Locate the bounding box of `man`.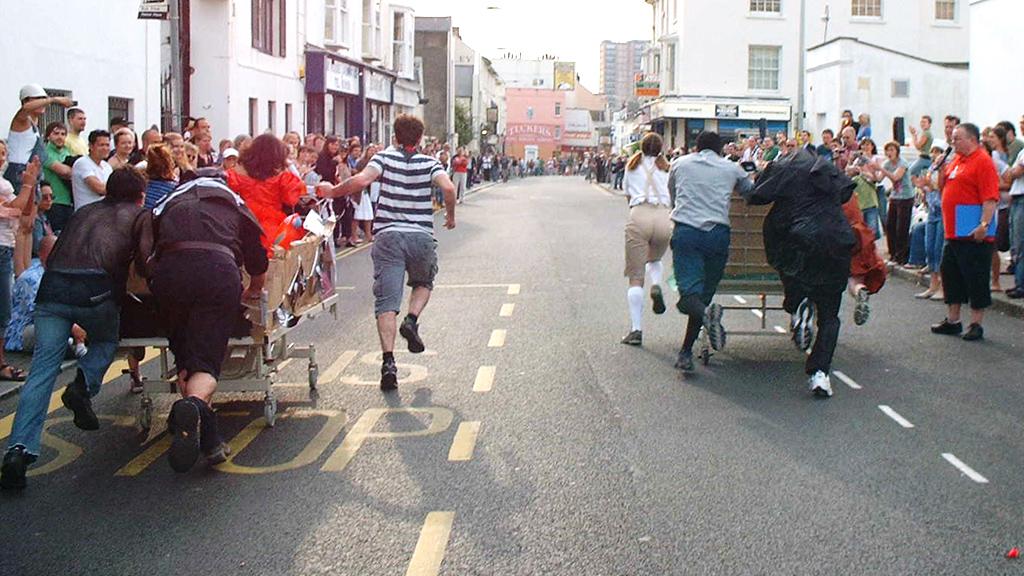
Bounding box: [158,178,268,463].
